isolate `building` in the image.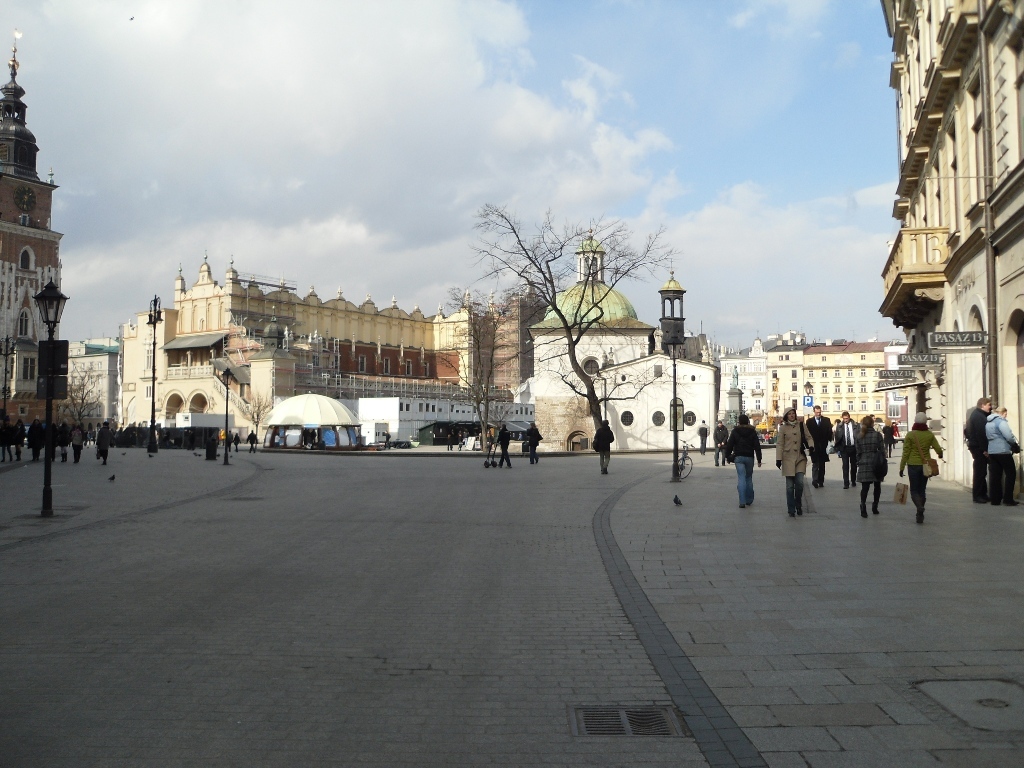
Isolated region: x1=122, y1=303, x2=179, y2=440.
